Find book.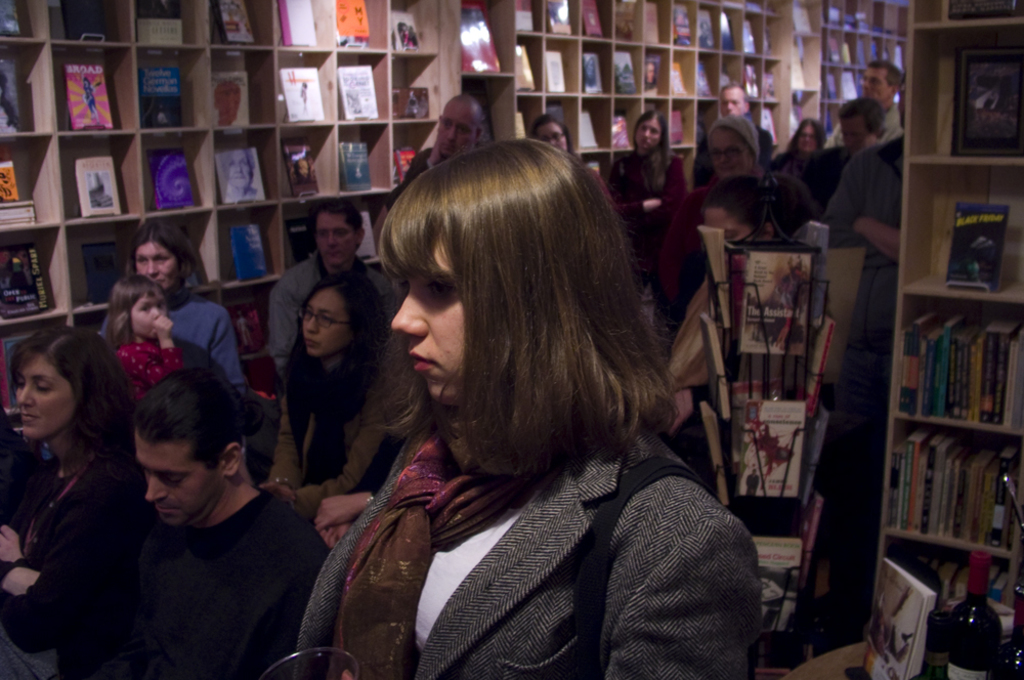
208:56:245:136.
